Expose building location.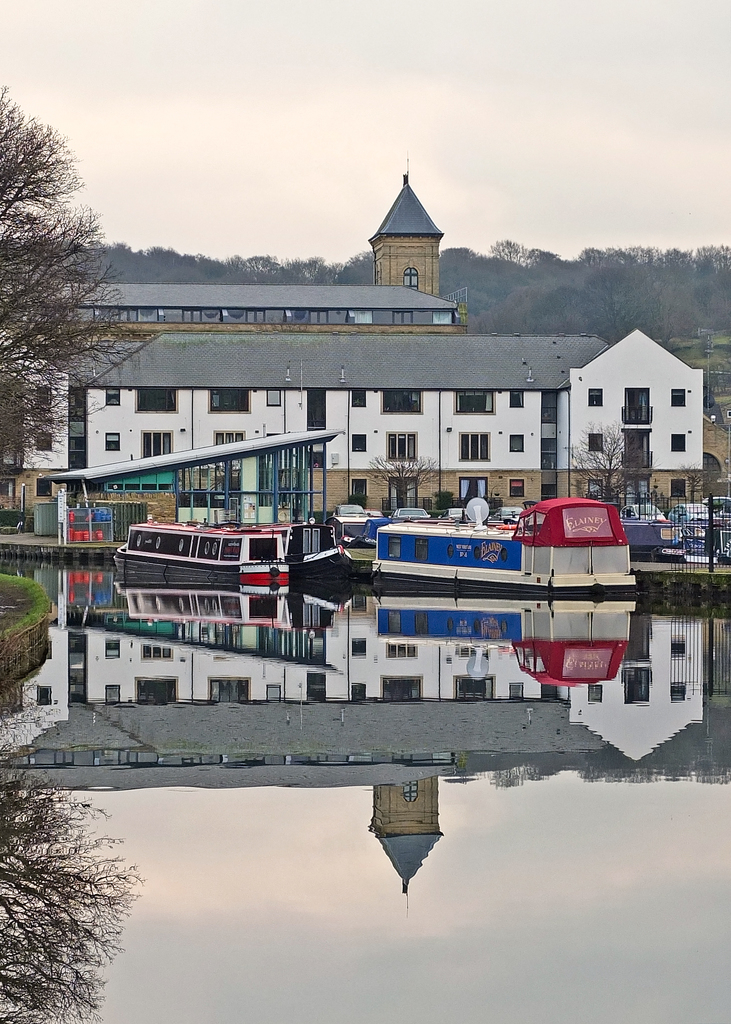
Exposed at region(1, 157, 469, 367).
